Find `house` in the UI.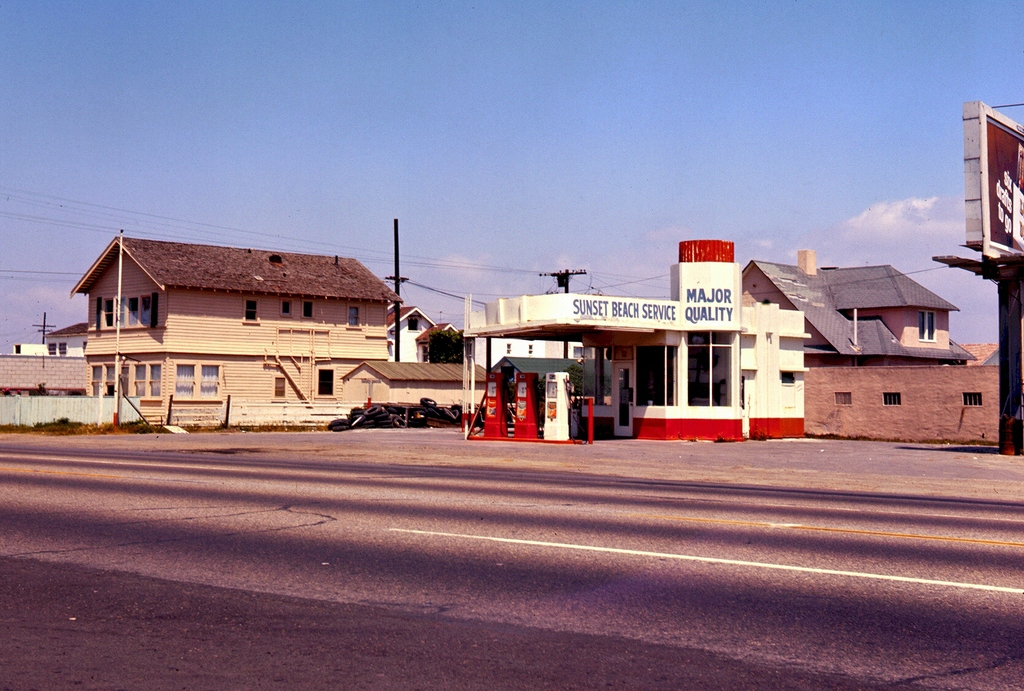
UI element at x1=739 y1=263 x2=962 y2=447.
